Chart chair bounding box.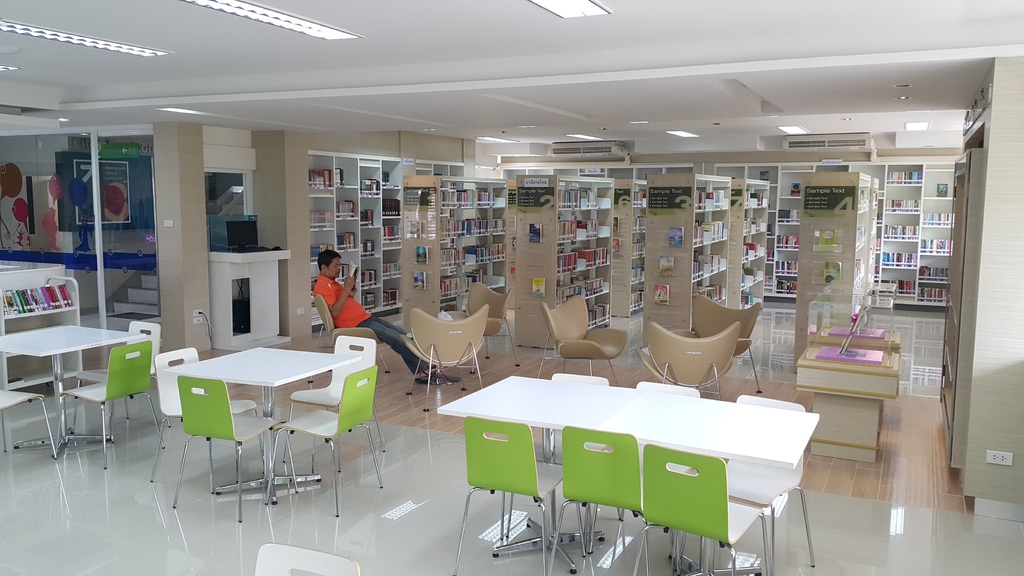
Charted: {"x1": 170, "y1": 372, "x2": 301, "y2": 524}.
